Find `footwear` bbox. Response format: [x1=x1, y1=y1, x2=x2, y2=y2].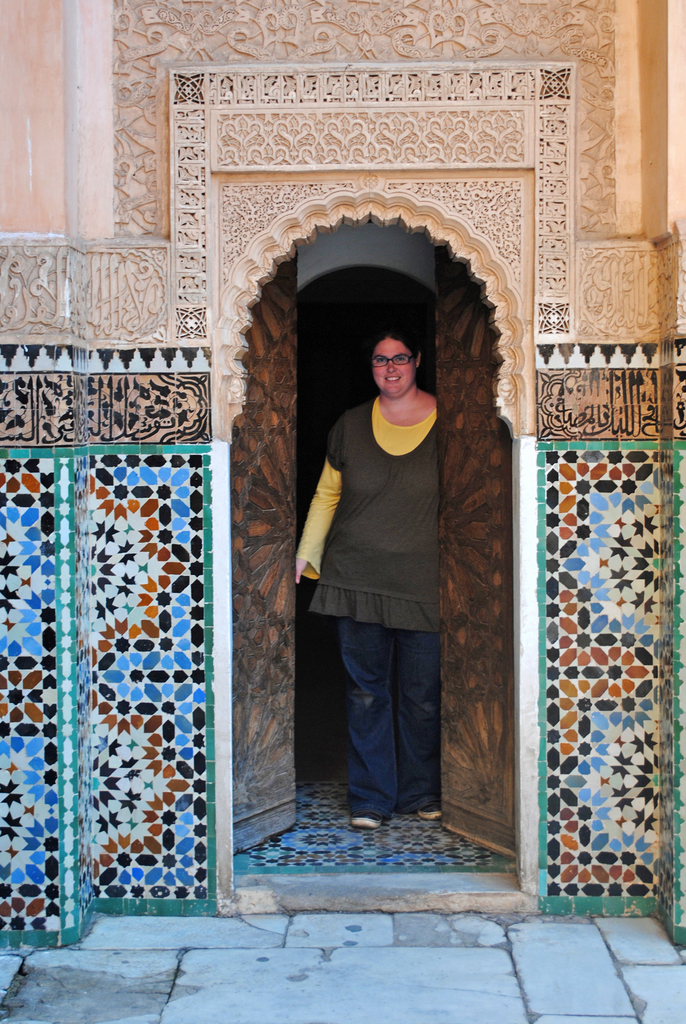
[x1=353, y1=813, x2=384, y2=828].
